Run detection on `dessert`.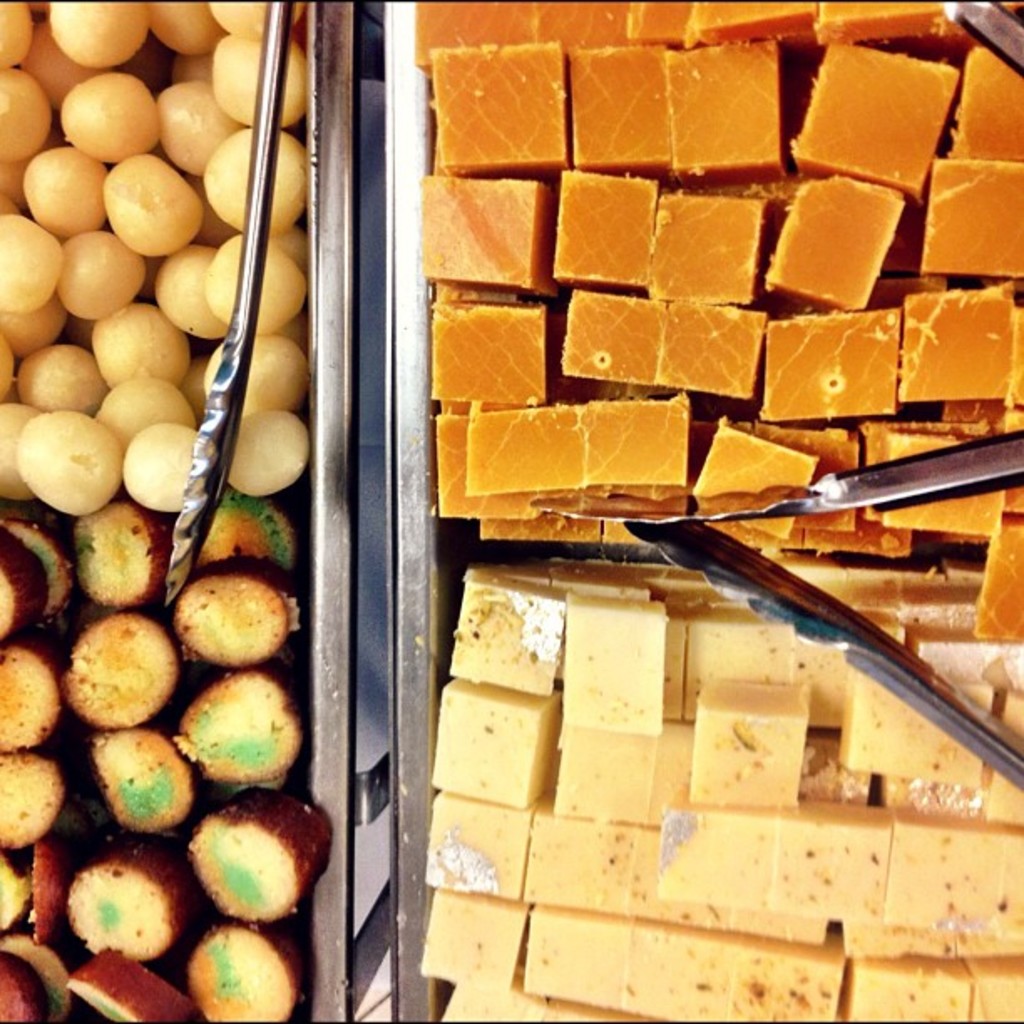
Result: bbox=(785, 47, 980, 199).
